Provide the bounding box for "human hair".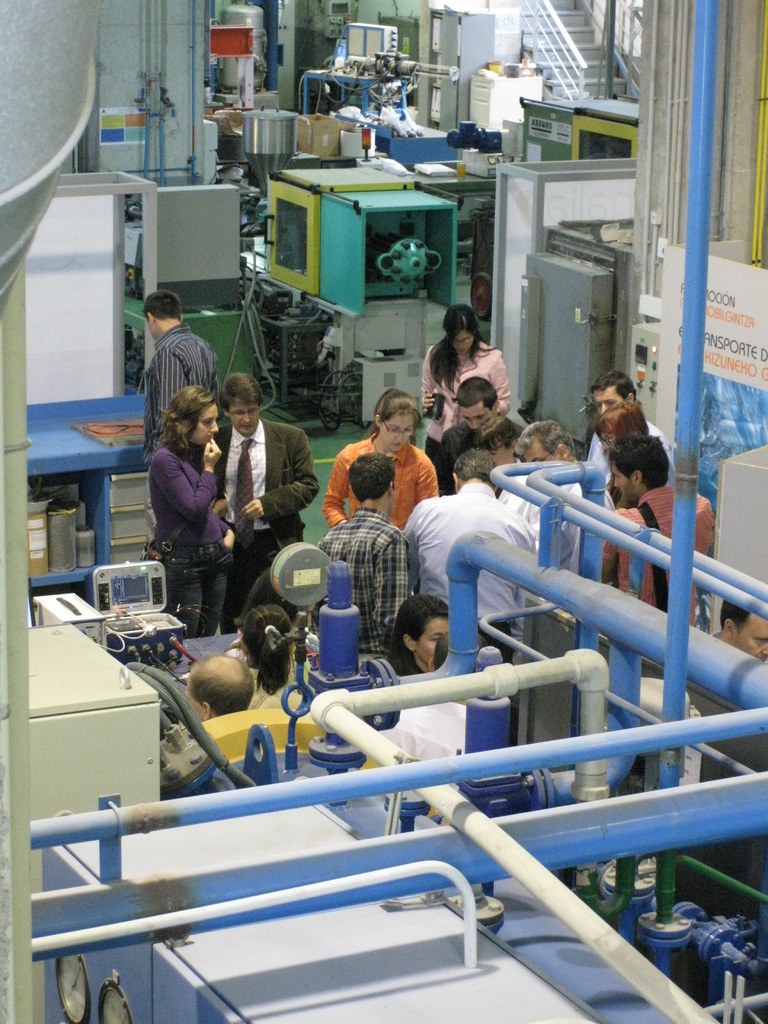
box(449, 376, 499, 408).
